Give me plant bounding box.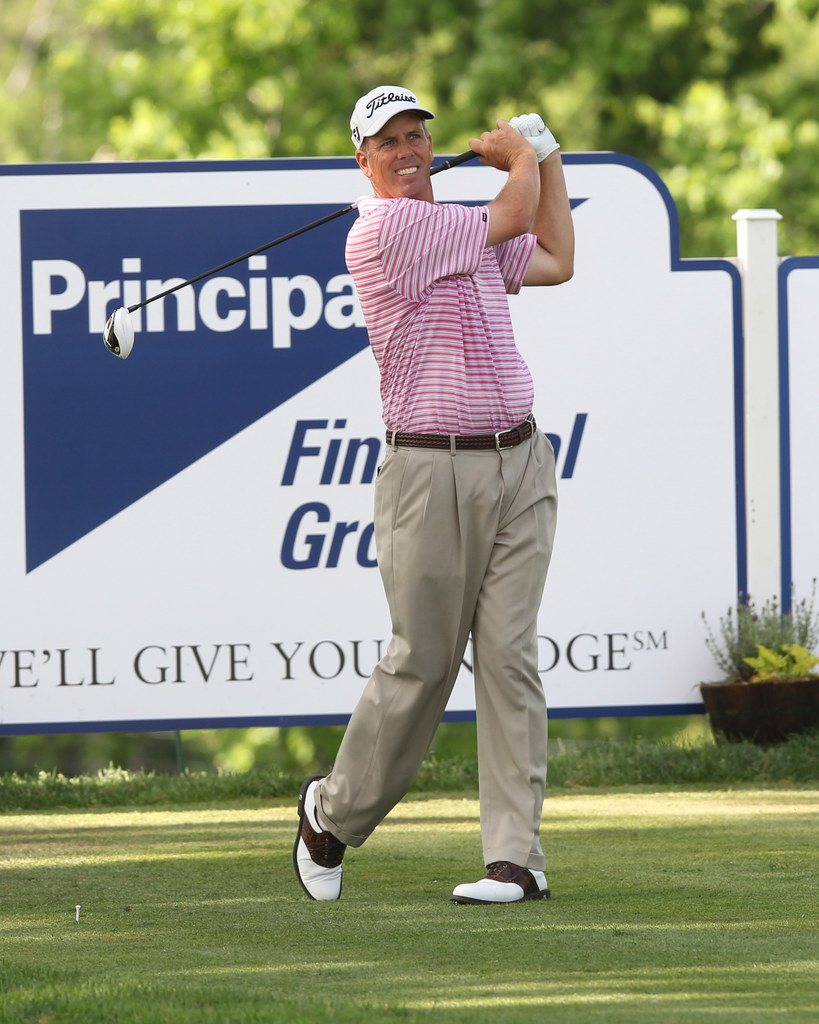
<region>685, 583, 818, 752</region>.
